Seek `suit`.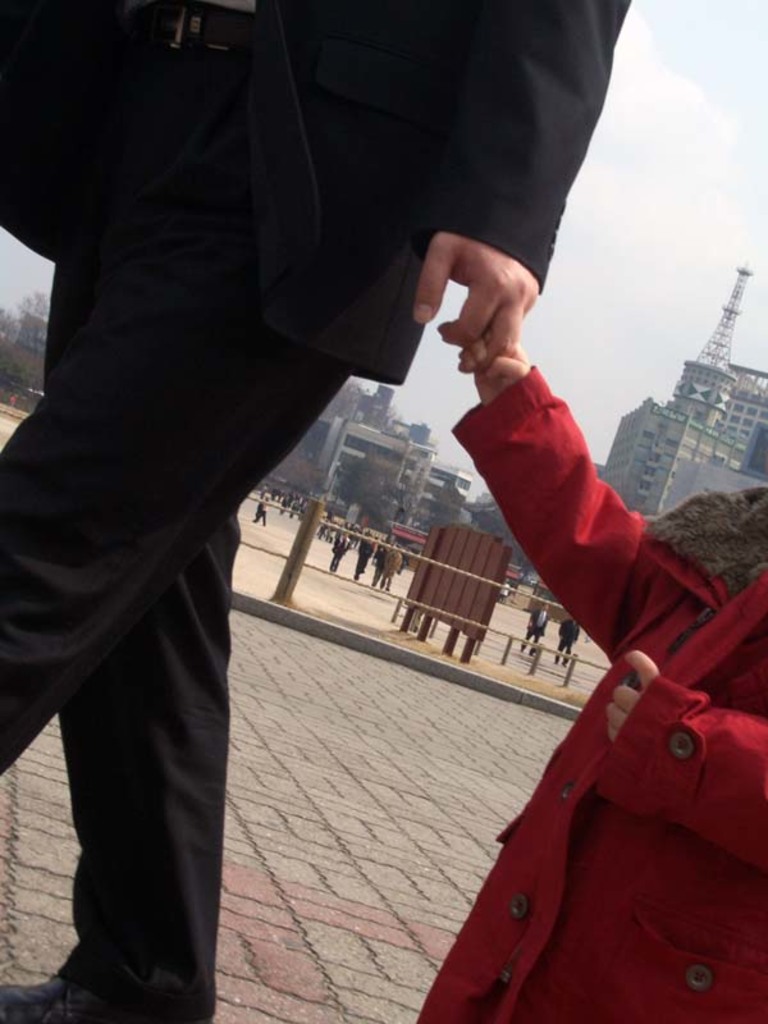
0, 0, 630, 1023.
